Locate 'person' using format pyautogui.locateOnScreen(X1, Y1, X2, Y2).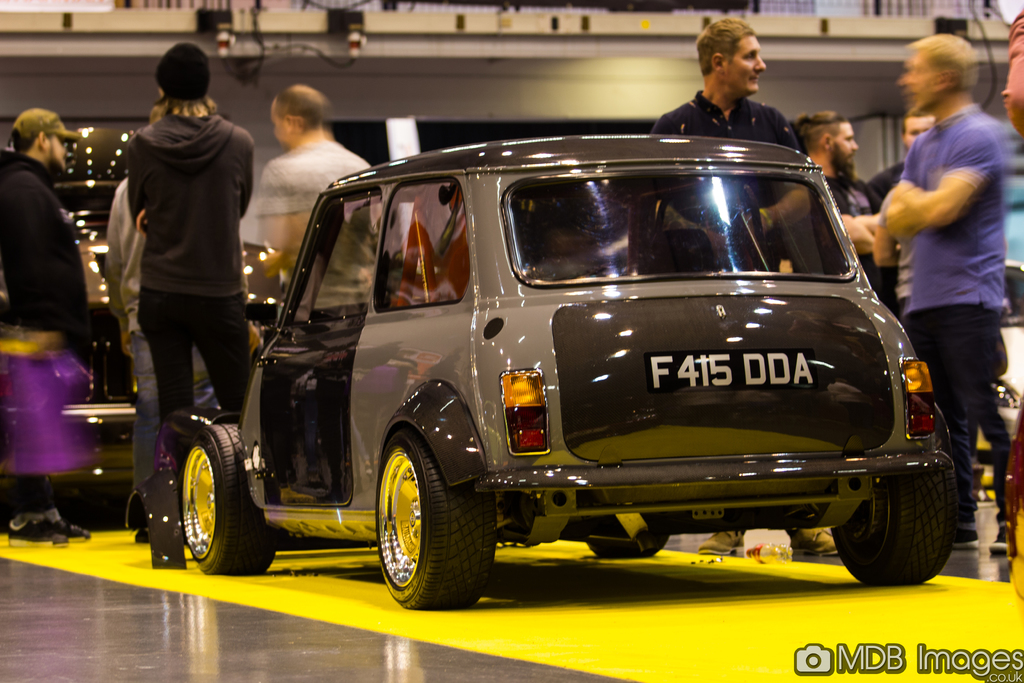
pyautogui.locateOnScreen(250, 80, 375, 288).
